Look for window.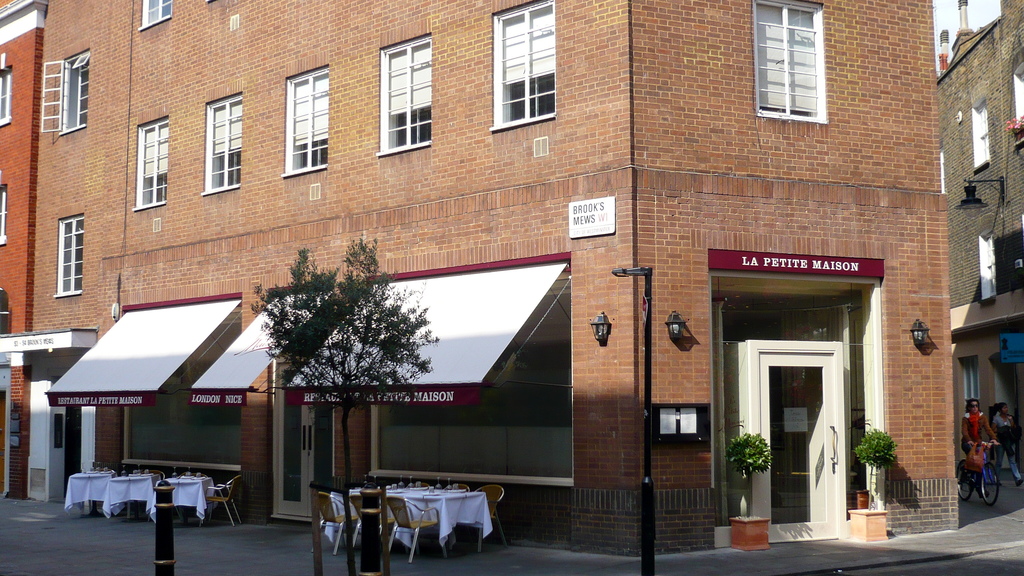
Found: bbox=(59, 54, 90, 137).
